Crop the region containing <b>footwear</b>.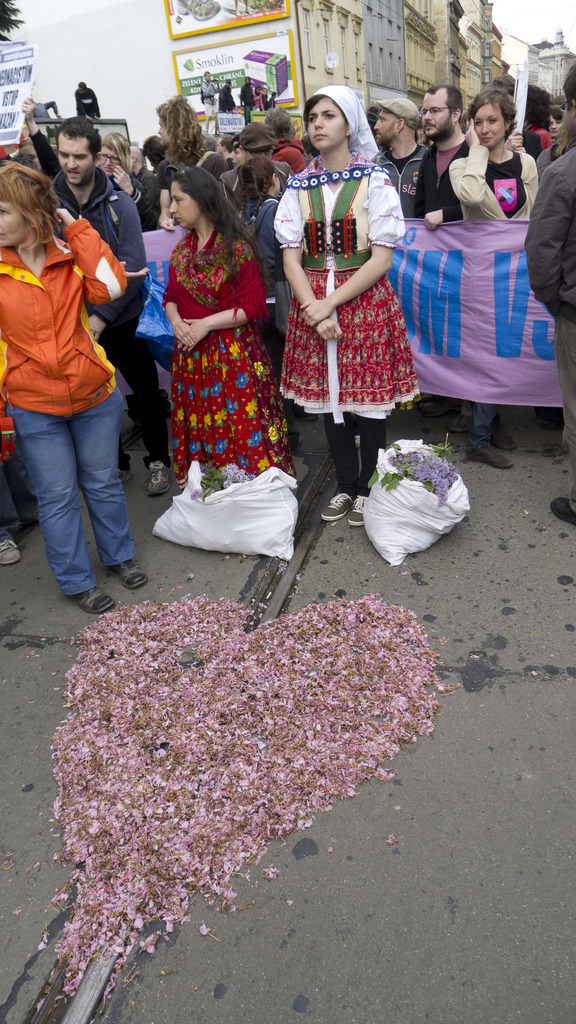
Crop region: [146, 462, 167, 493].
